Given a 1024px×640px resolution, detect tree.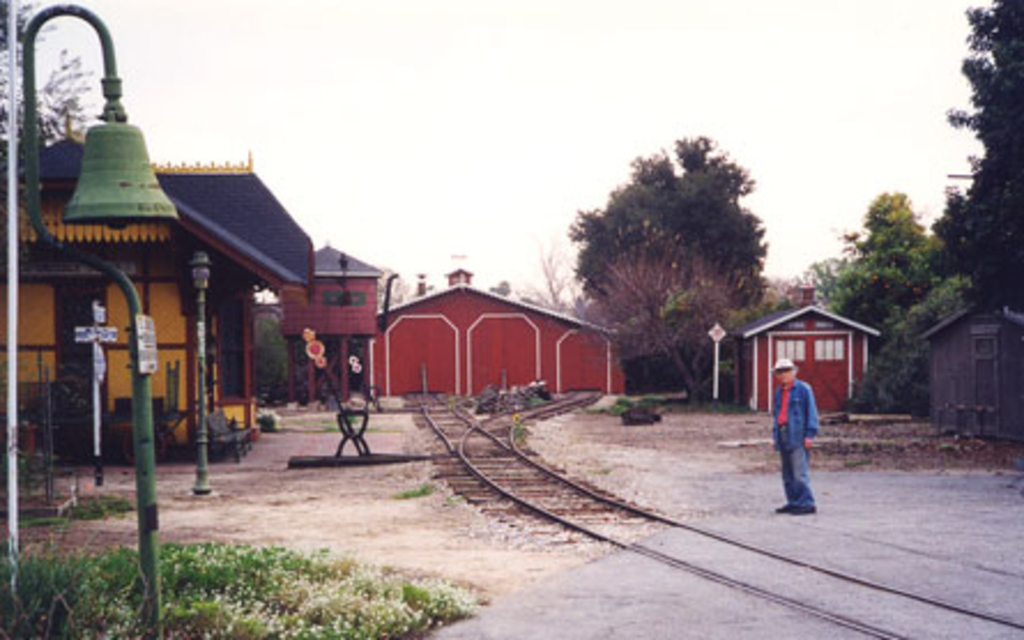
0,0,99,147.
